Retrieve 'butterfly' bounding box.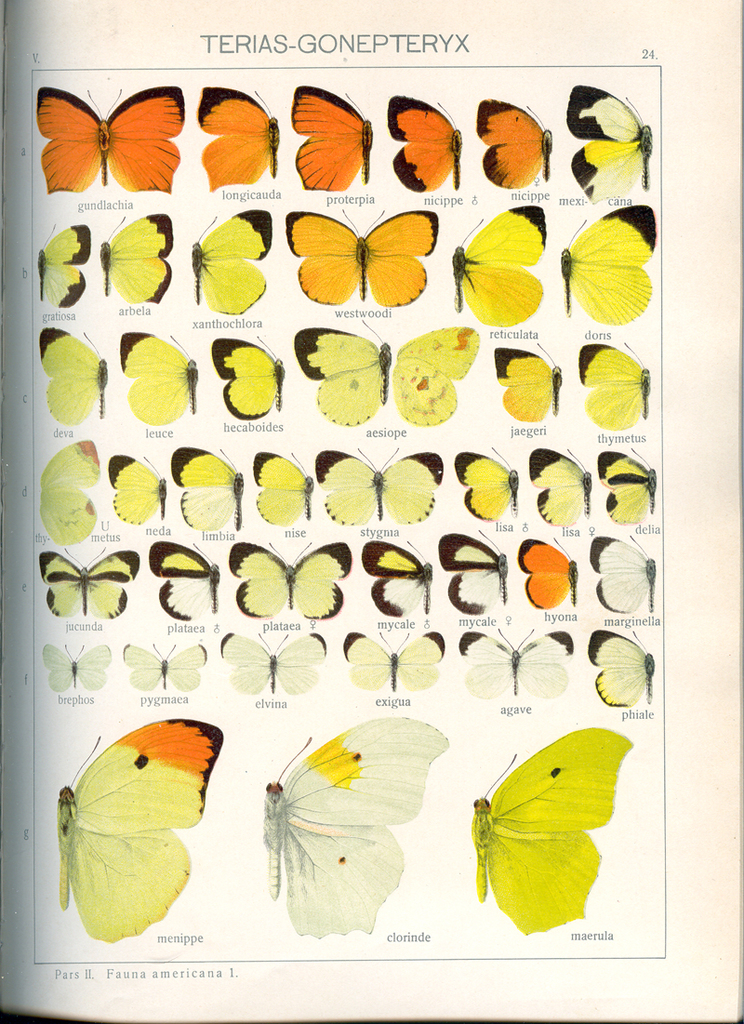
Bounding box: (x1=29, y1=222, x2=93, y2=323).
